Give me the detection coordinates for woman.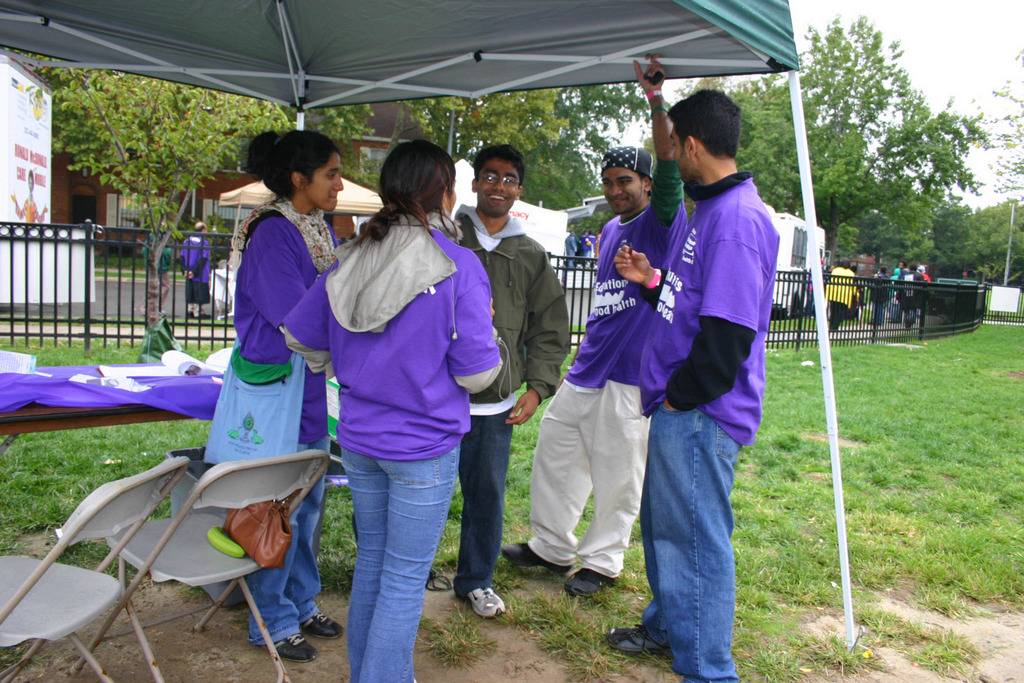
box=[194, 126, 353, 662].
